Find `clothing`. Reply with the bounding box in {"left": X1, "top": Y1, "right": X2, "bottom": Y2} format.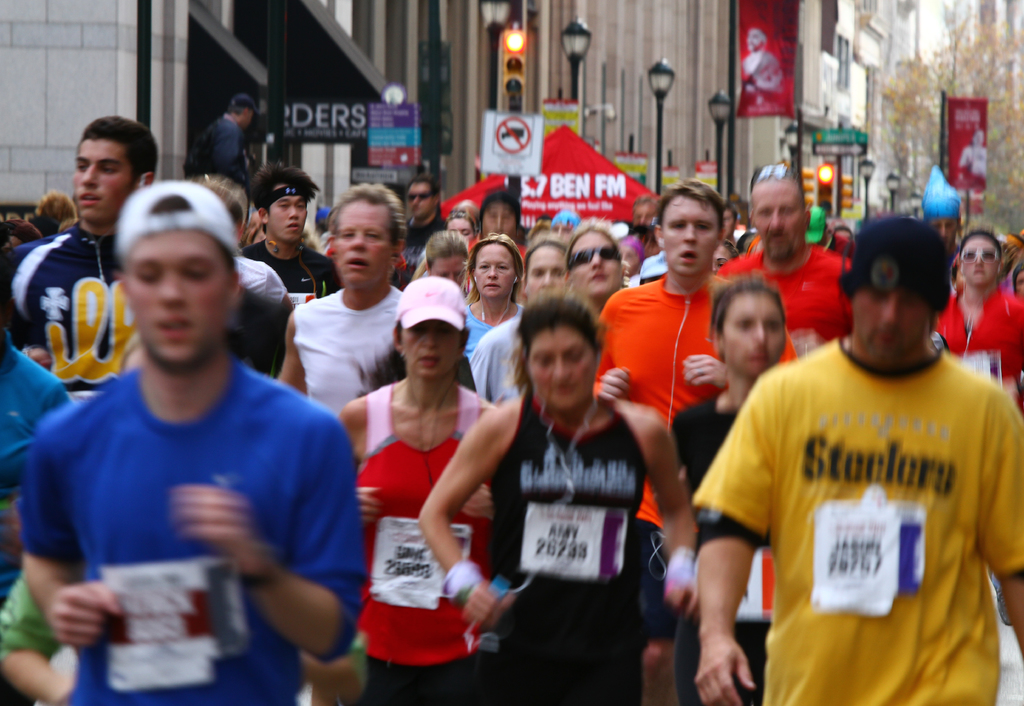
{"left": 466, "top": 309, "right": 525, "bottom": 410}.
